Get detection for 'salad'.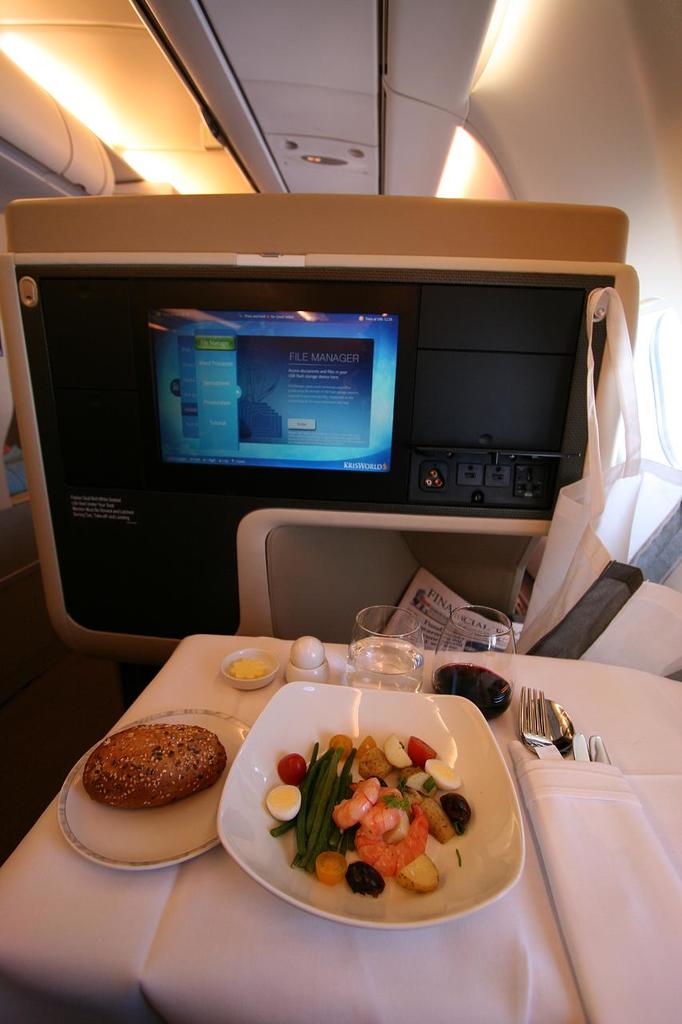
Detection: 263 732 477 902.
